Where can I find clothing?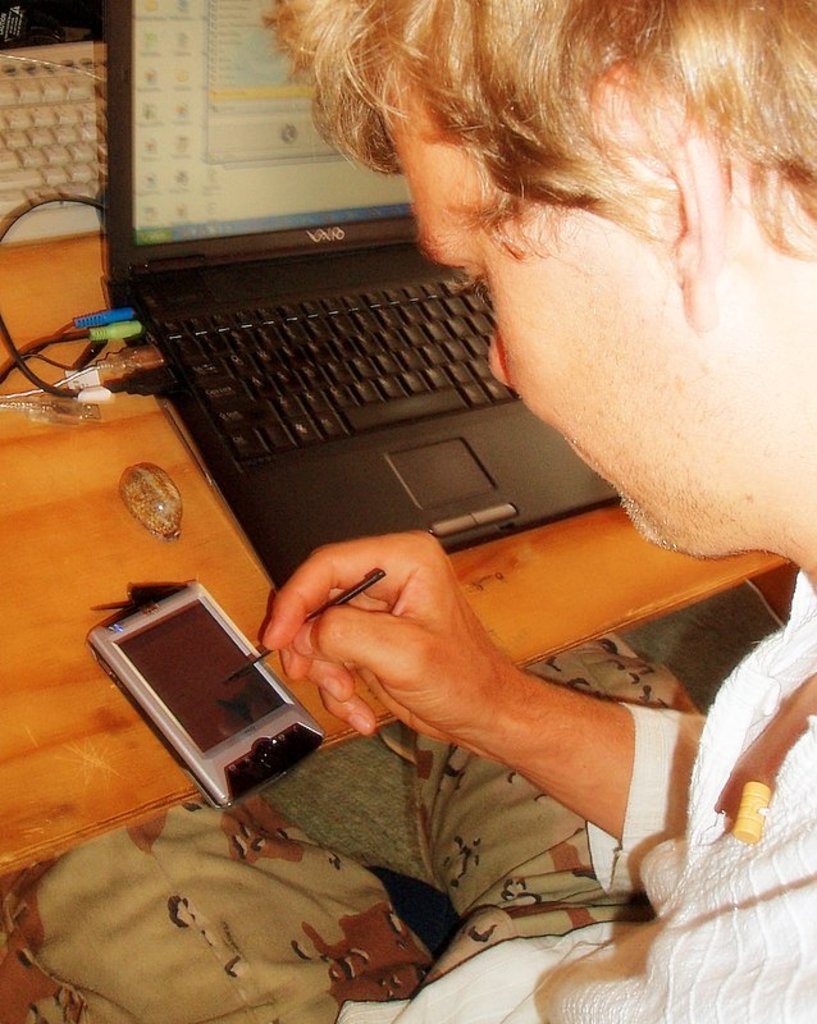
You can find it at detection(383, 557, 816, 1023).
